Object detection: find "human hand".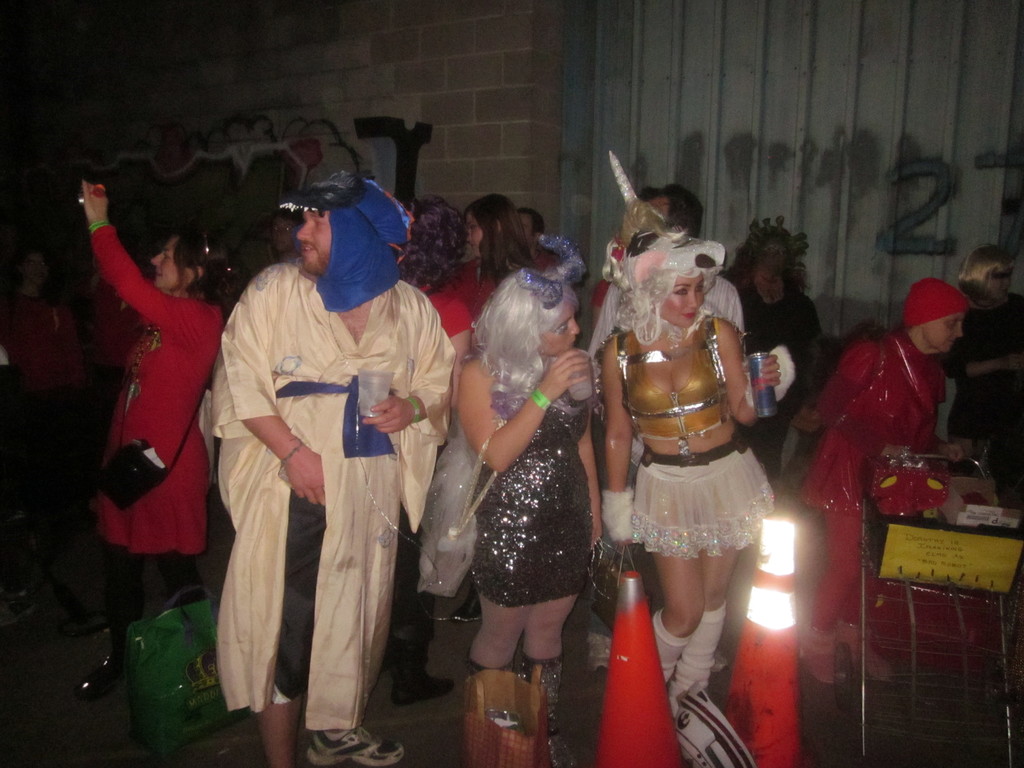
{"x1": 999, "y1": 353, "x2": 1023, "y2": 373}.
